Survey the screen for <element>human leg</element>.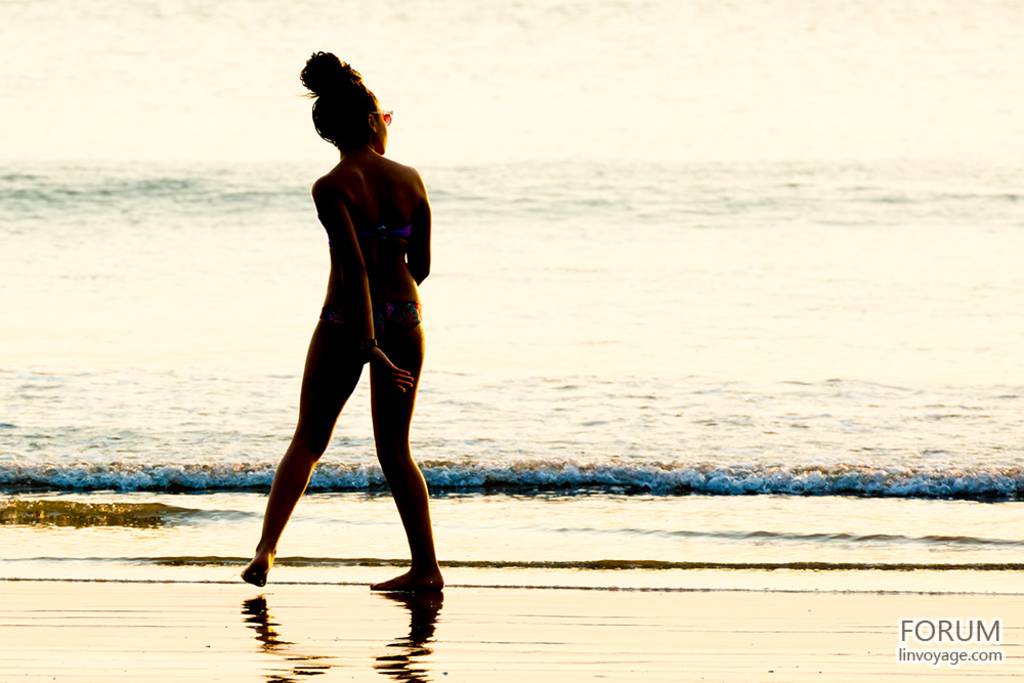
Survey found: BBox(243, 316, 369, 588).
